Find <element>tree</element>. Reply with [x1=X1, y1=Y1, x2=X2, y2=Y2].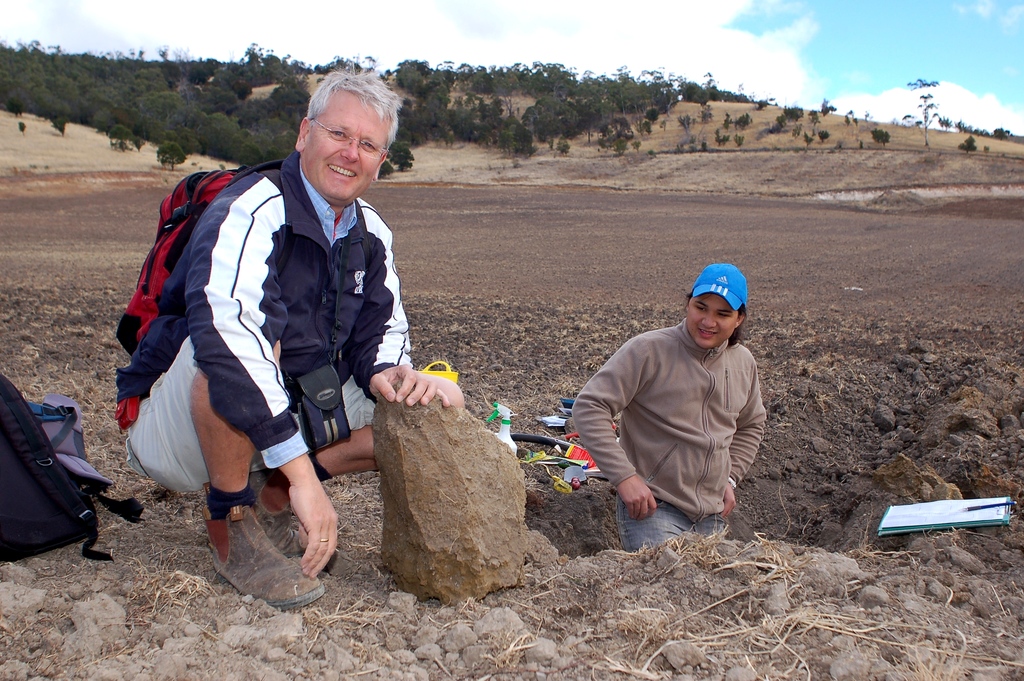
[x1=959, y1=131, x2=984, y2=154].
